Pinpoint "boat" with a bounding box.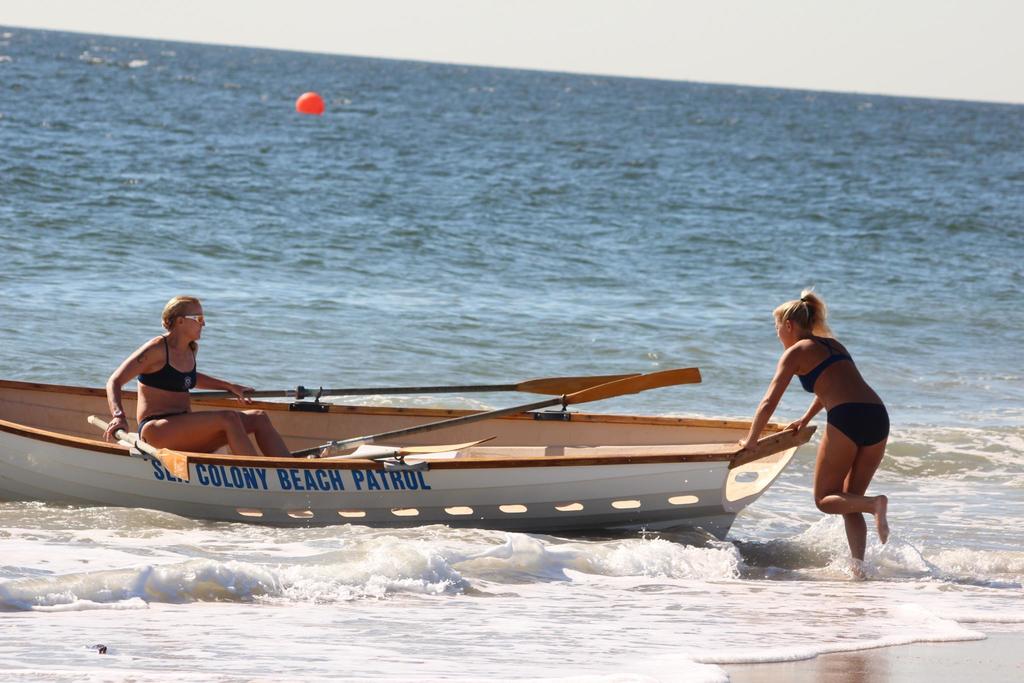
detection(0, 377, 804, 527).
